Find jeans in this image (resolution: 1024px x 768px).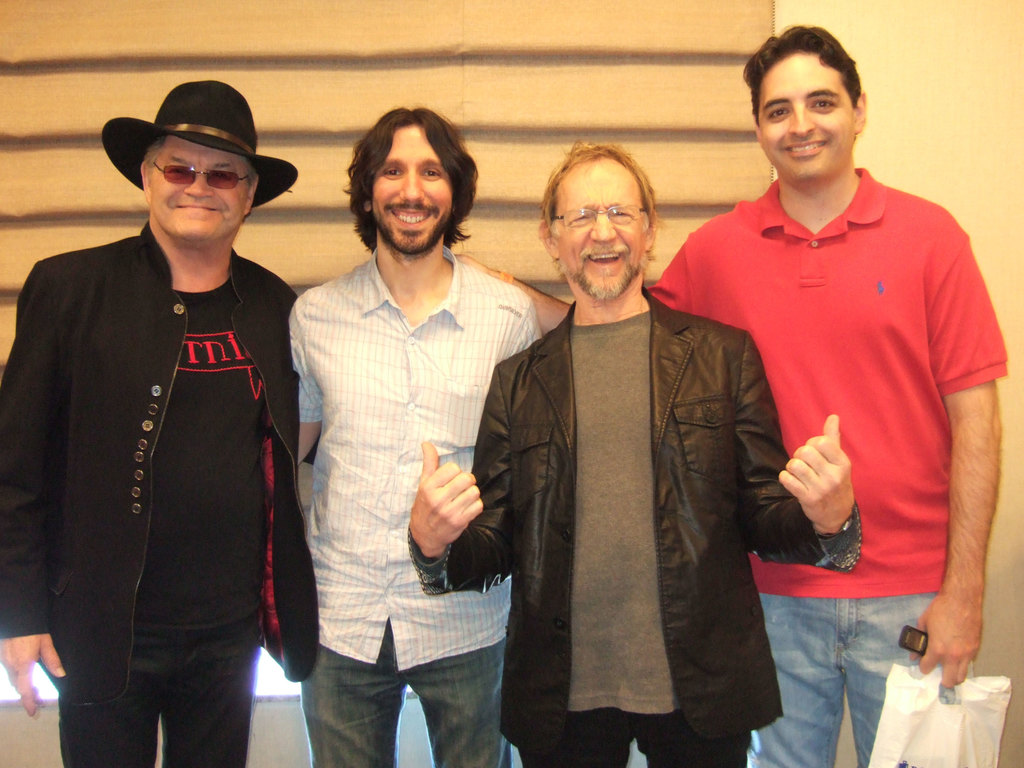
283,614,517,760.
